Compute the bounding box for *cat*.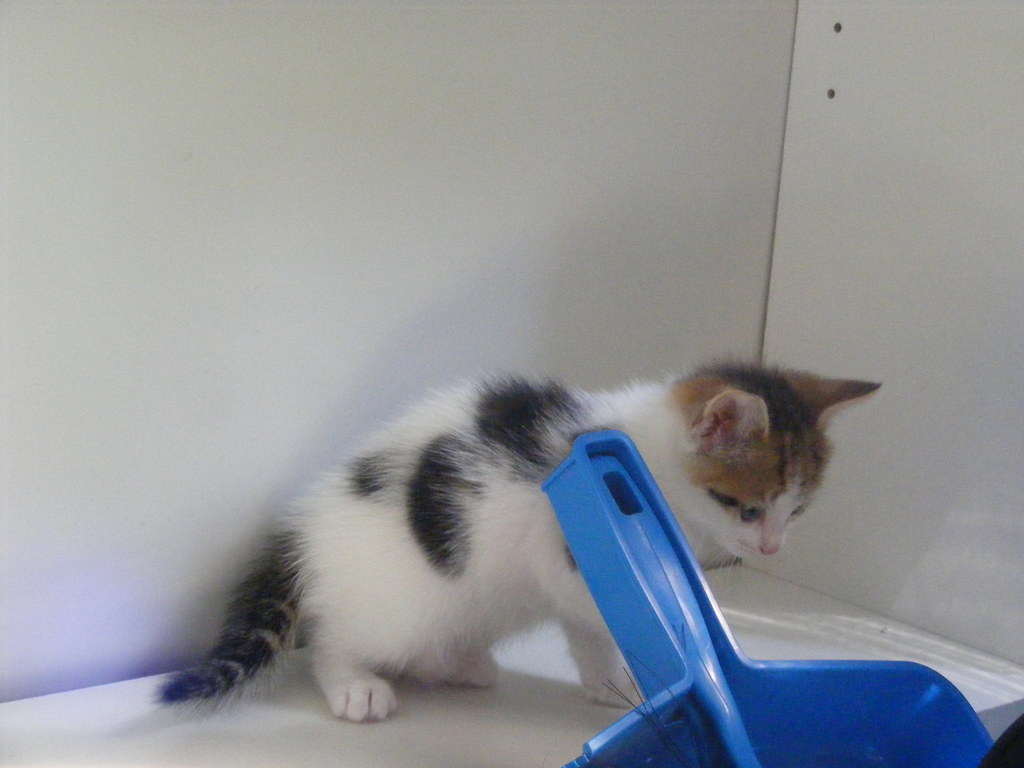
<region>152, 357, 881, 722</region>.
